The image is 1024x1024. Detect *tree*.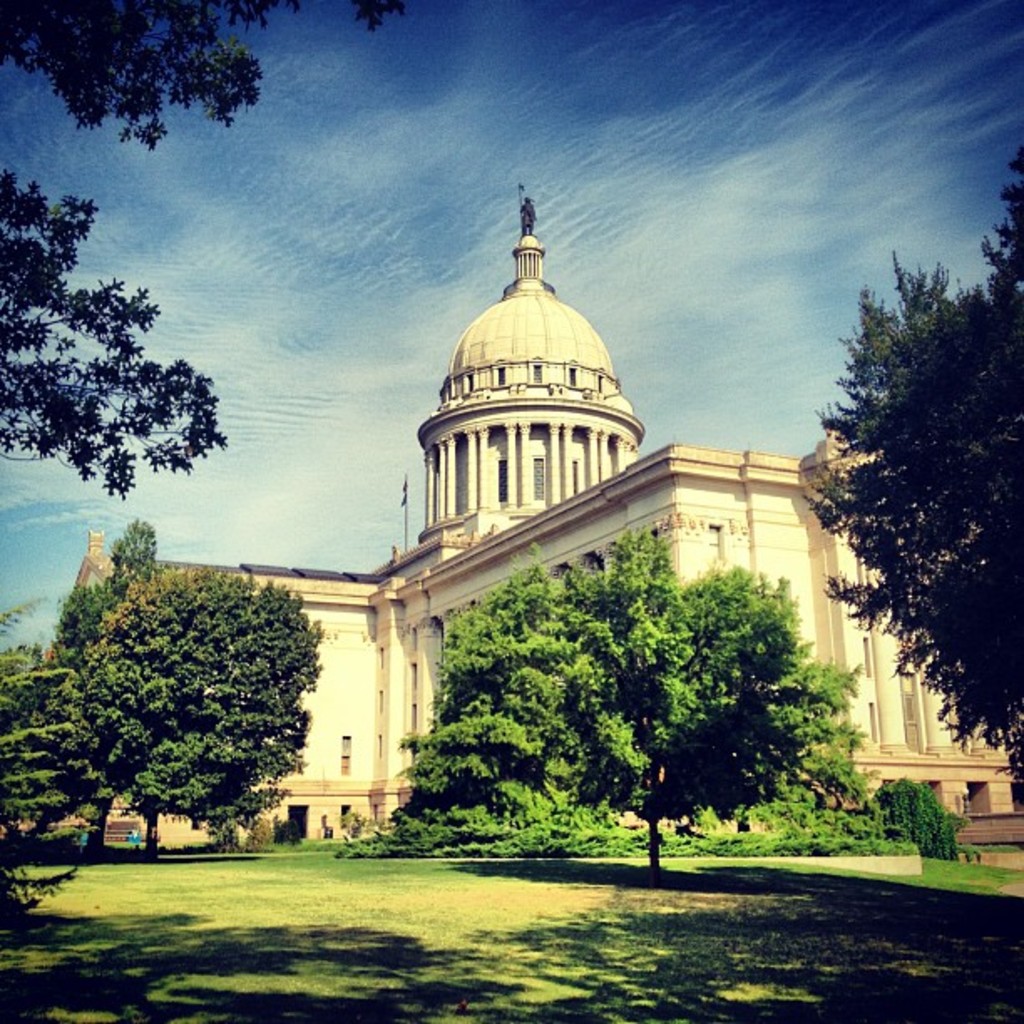
Detection: box(0, 0, 402, 499).
